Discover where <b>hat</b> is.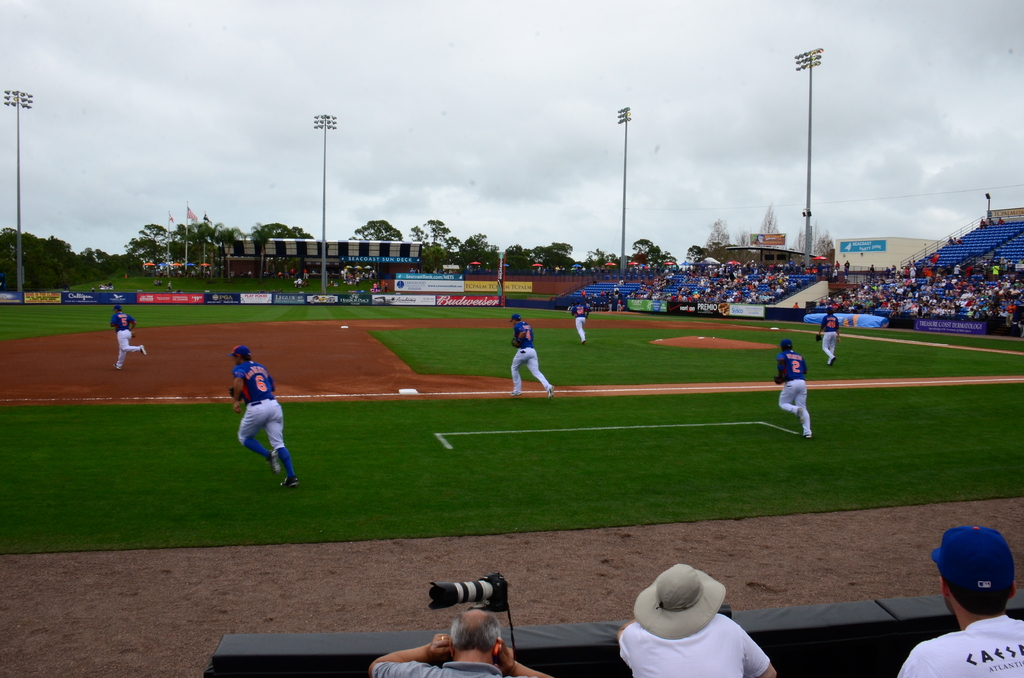
Discovered at l=927, t=524, r=1014, b=611.
